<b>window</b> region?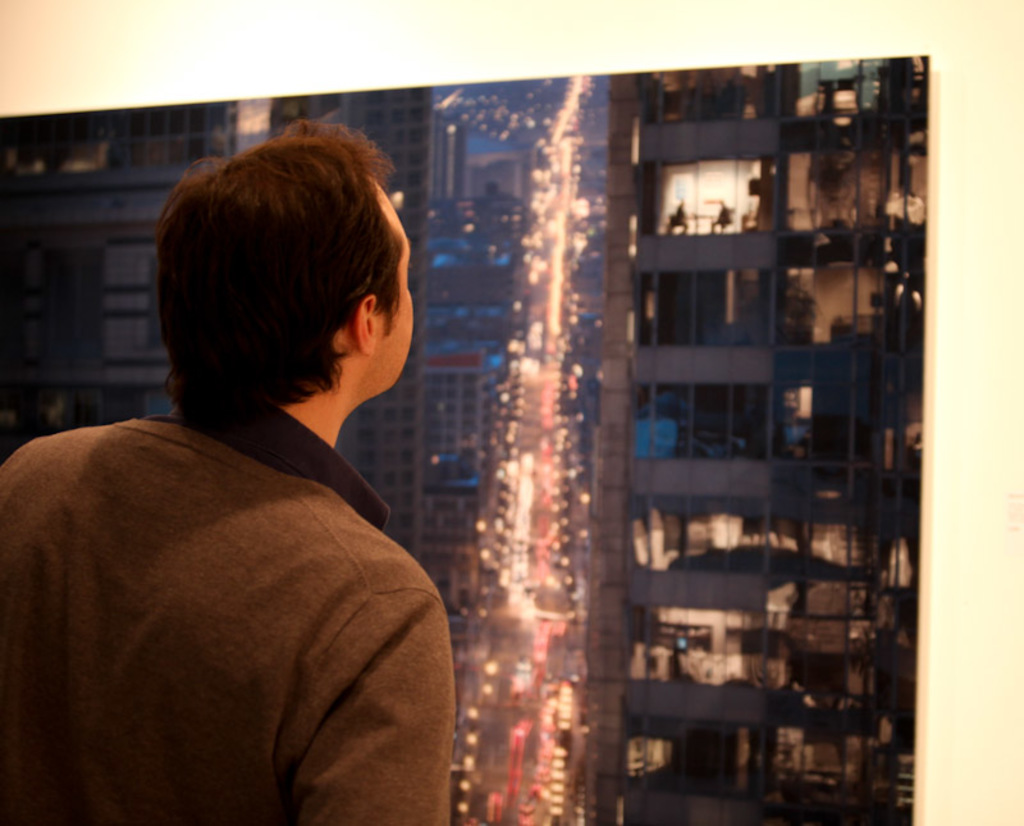
l=0, t=55, r=923, b=825
